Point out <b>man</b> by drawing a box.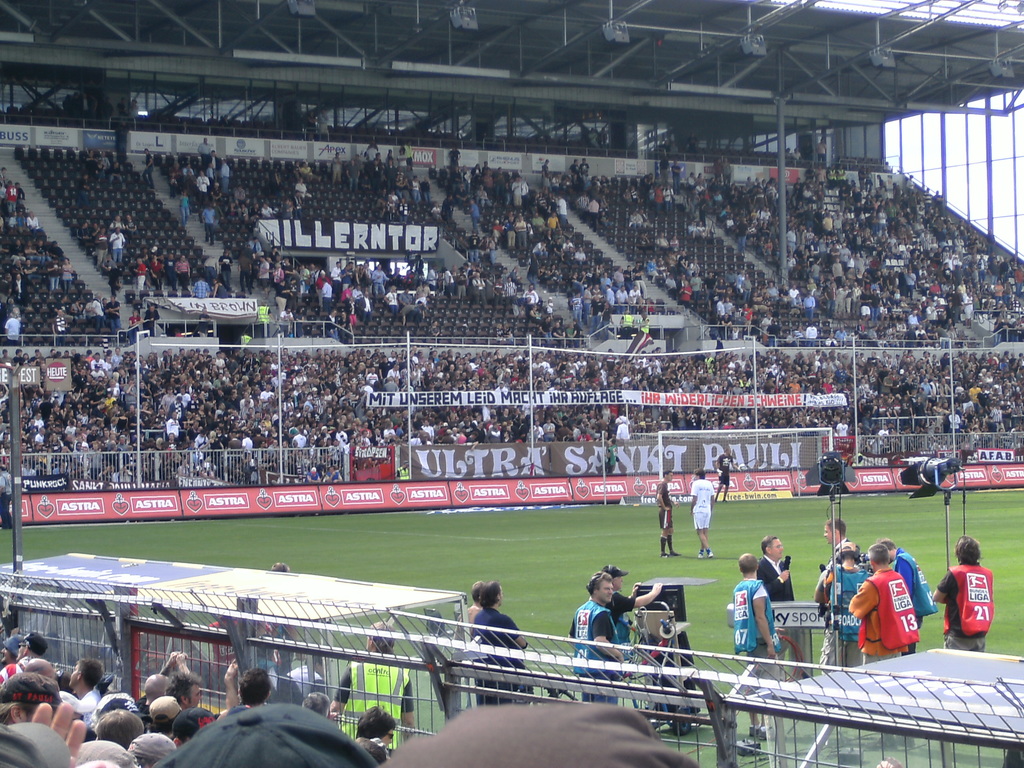
<bbox>143, 249, 147, 264</bbox>.
